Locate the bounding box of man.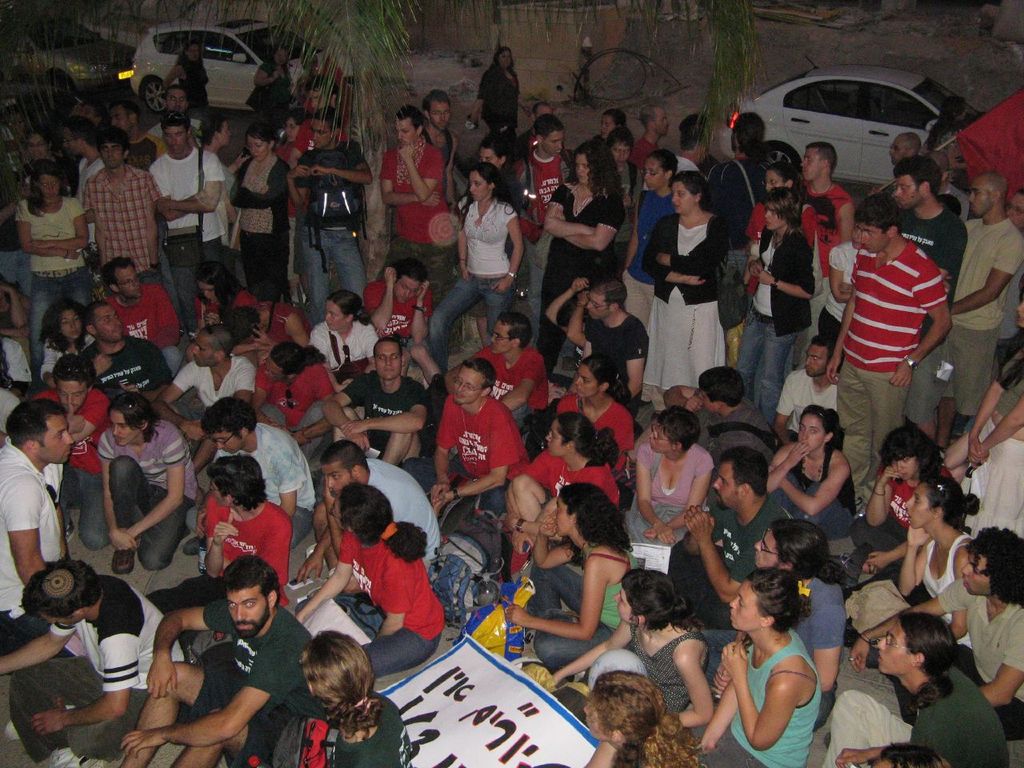
Bounding box: Rect(942, 171, 1023, 451).
